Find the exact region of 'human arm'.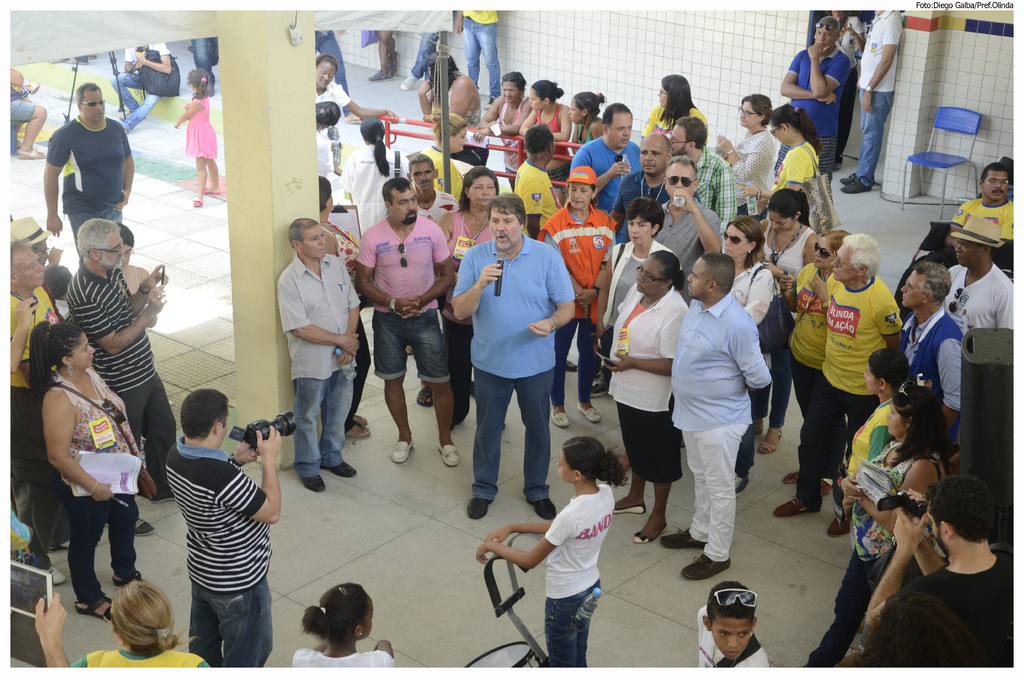
Exact region: [x1=446, y1=250, x2=502, y2=325].
